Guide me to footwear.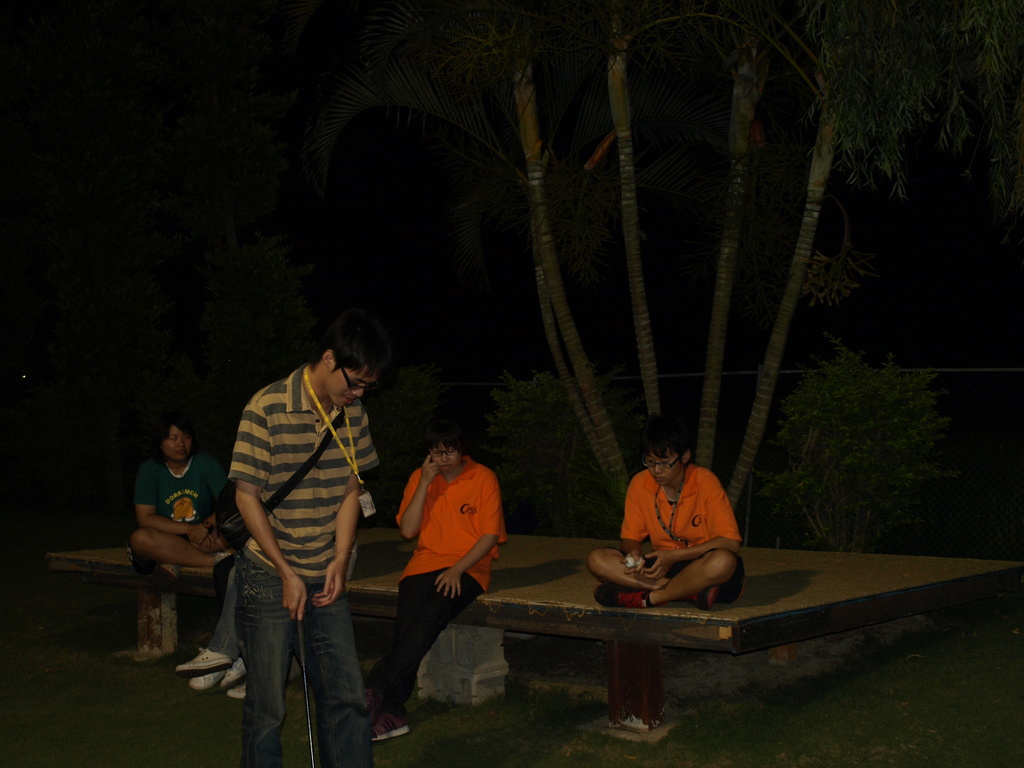
Guidance: l=170, t=639, r=236, b=679.
